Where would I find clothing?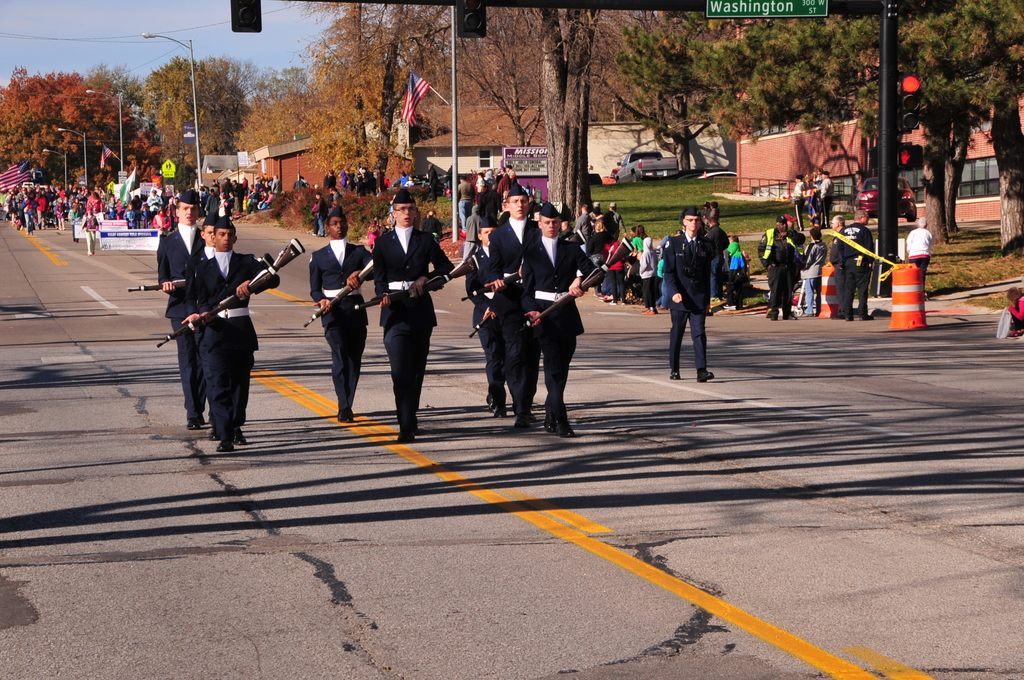
At box(197, 248, 281, 434).
